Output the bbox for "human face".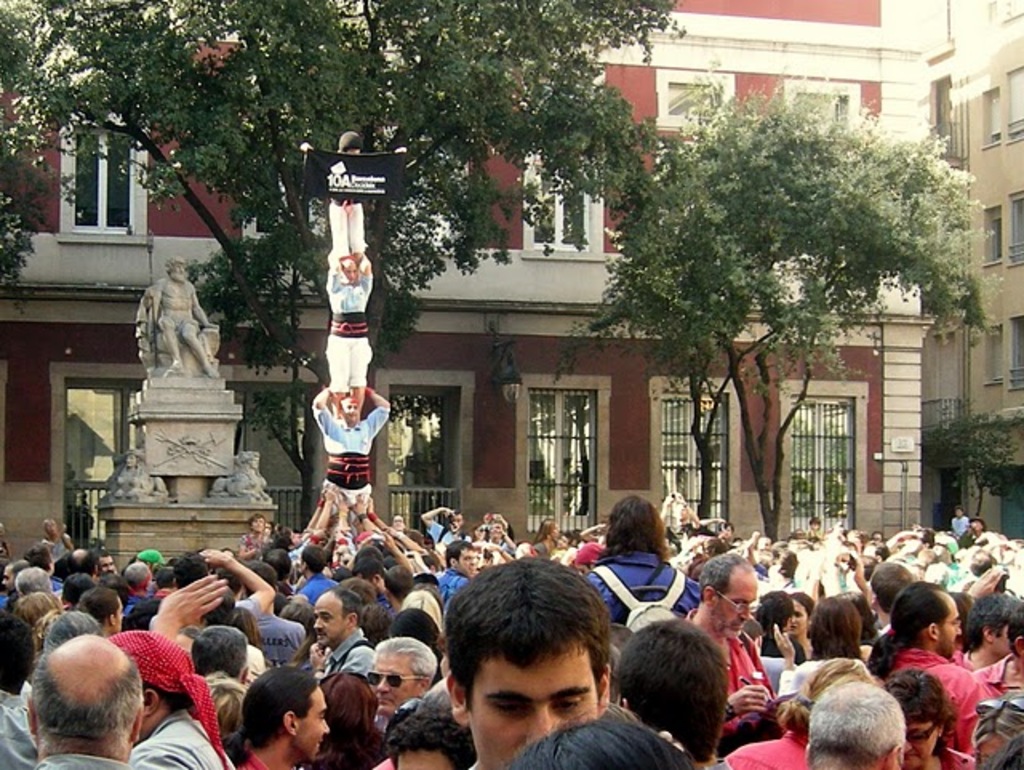
region(368, 653, 418, 716).
